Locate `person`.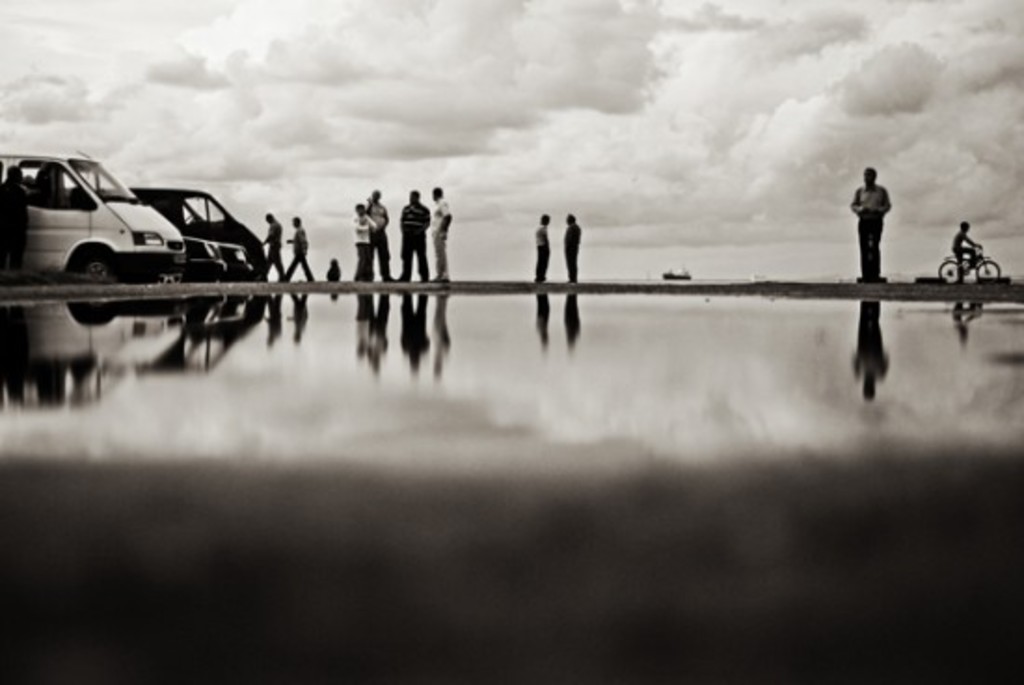
Bounding box: bbox=(285, 214, 320, 283).
